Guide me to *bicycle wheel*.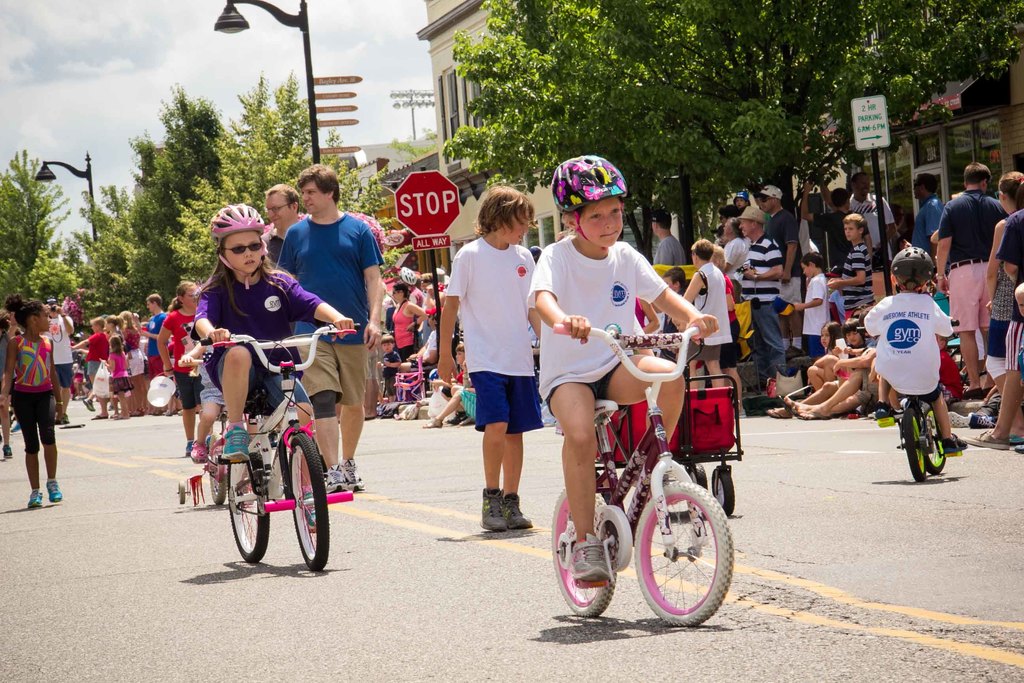
Guidance: box=[291, 434, 330, 572].
